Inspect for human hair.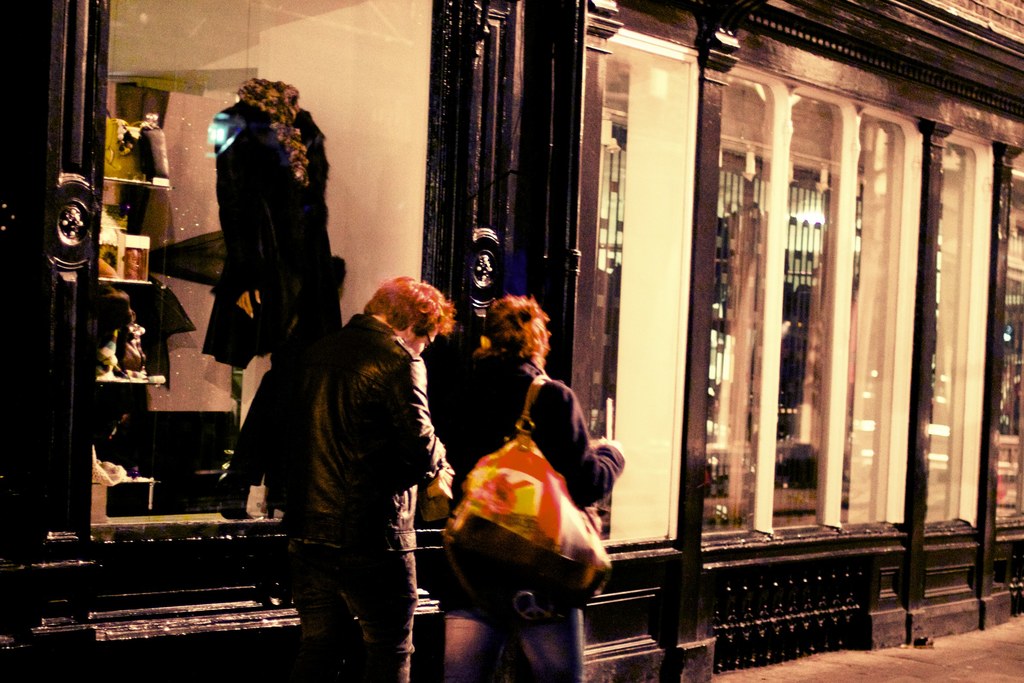
Inspection: (486,295,551,365).
